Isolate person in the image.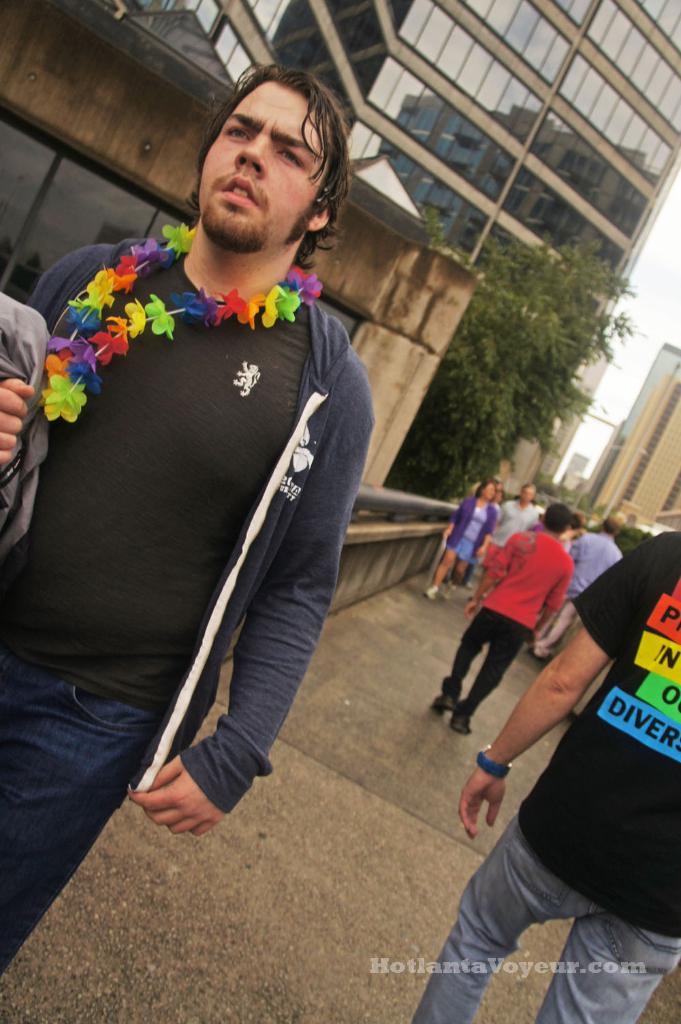
Isolated region: x1=437, y1=501, x2=567, y2=731.
